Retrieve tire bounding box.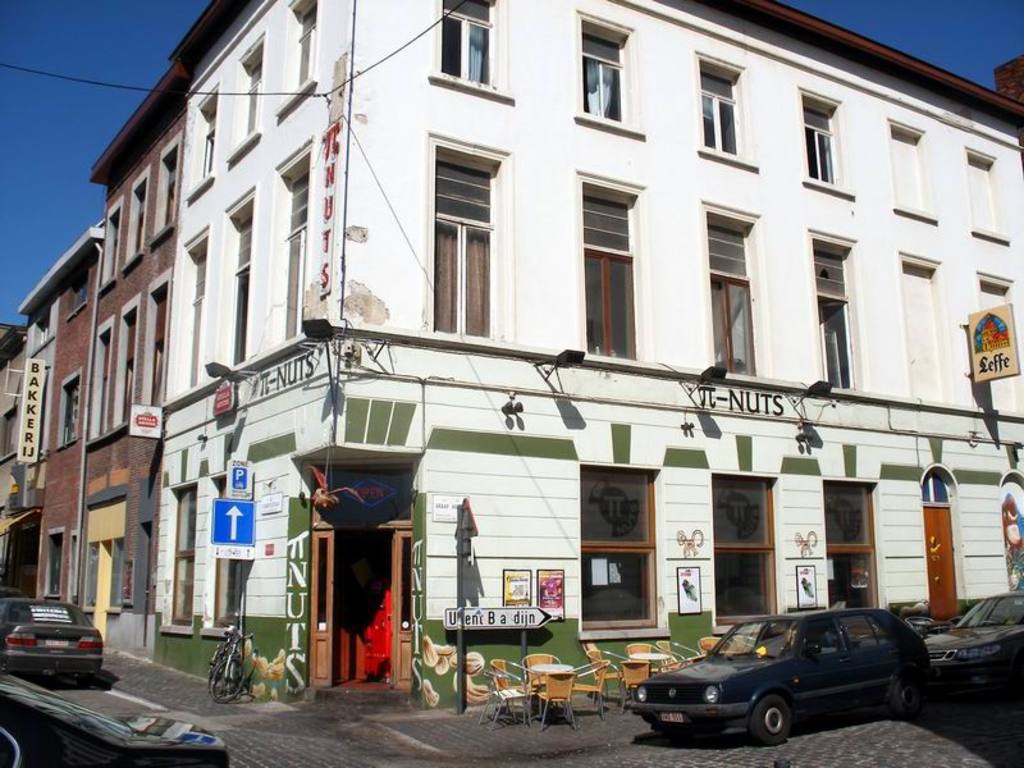
Bounding box: {"x1": 211, "y1": 653, "x2": 250, "y2": 707}.
